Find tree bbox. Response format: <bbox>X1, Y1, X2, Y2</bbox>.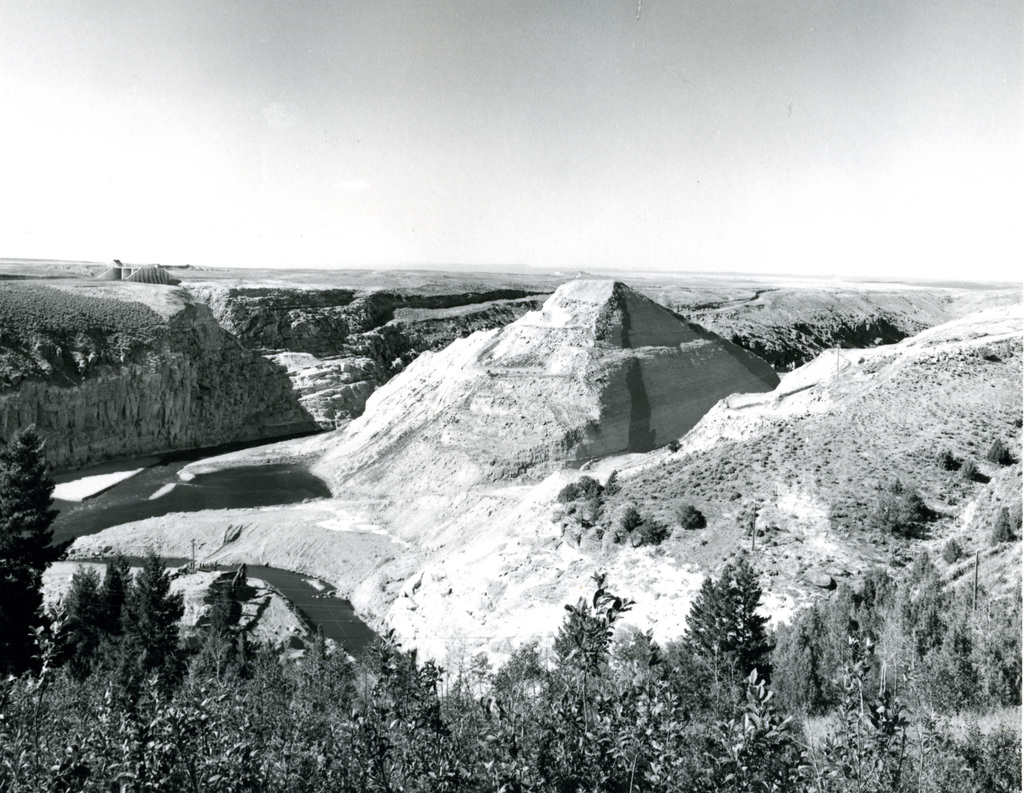
<bbox>867, 477, 930, 532</bbox>.
